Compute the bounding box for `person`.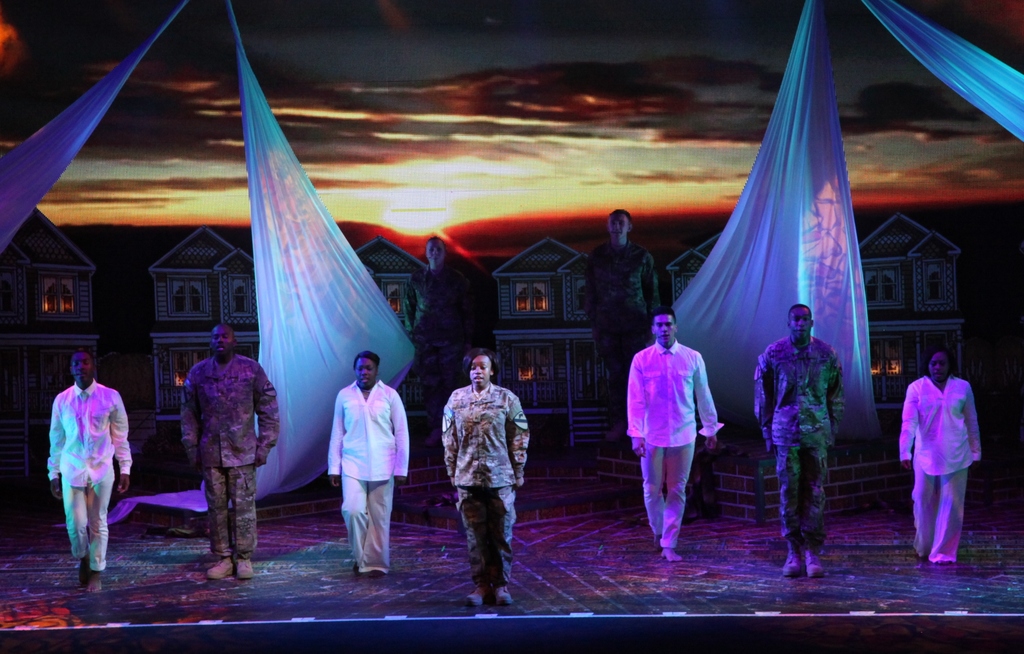
bbox=(758, 302, 842, 576).
